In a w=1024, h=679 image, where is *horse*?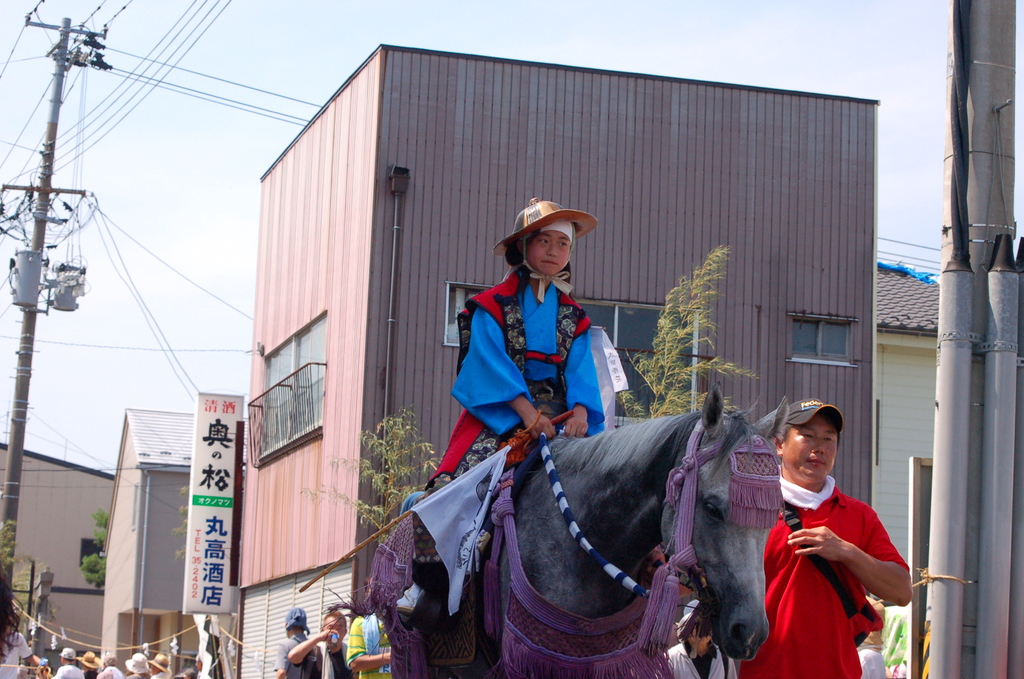
x1=383 y1=383 x2=789 y2=672.
